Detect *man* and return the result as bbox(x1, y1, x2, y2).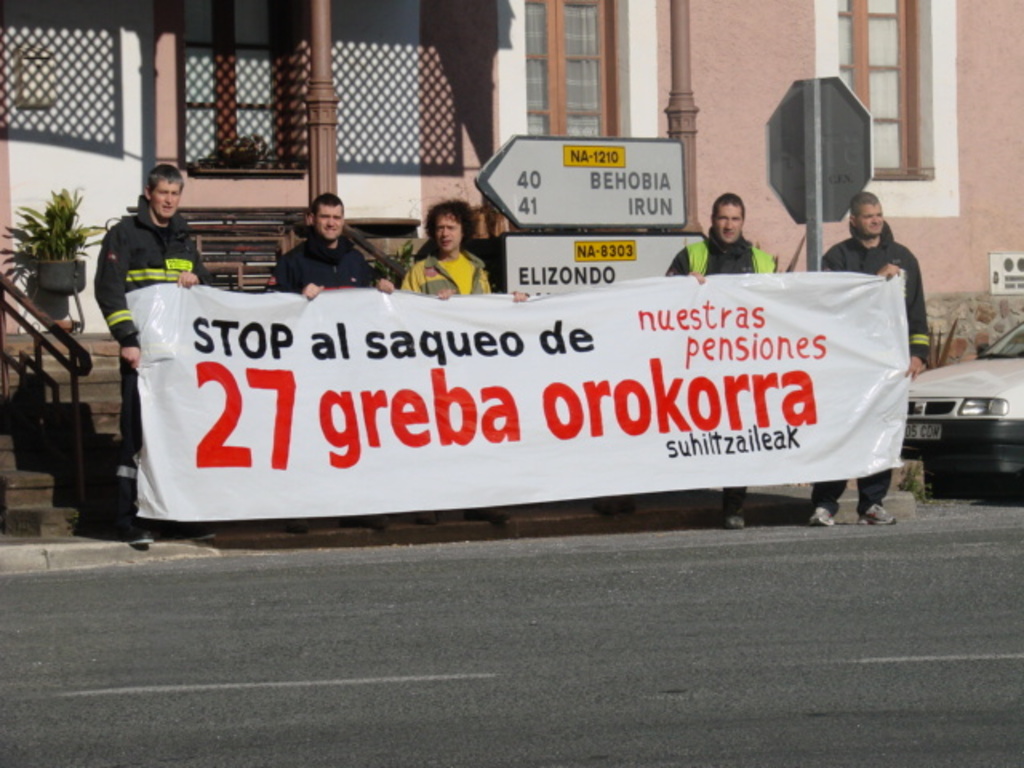
bbox(814, 192, 928, 525).
